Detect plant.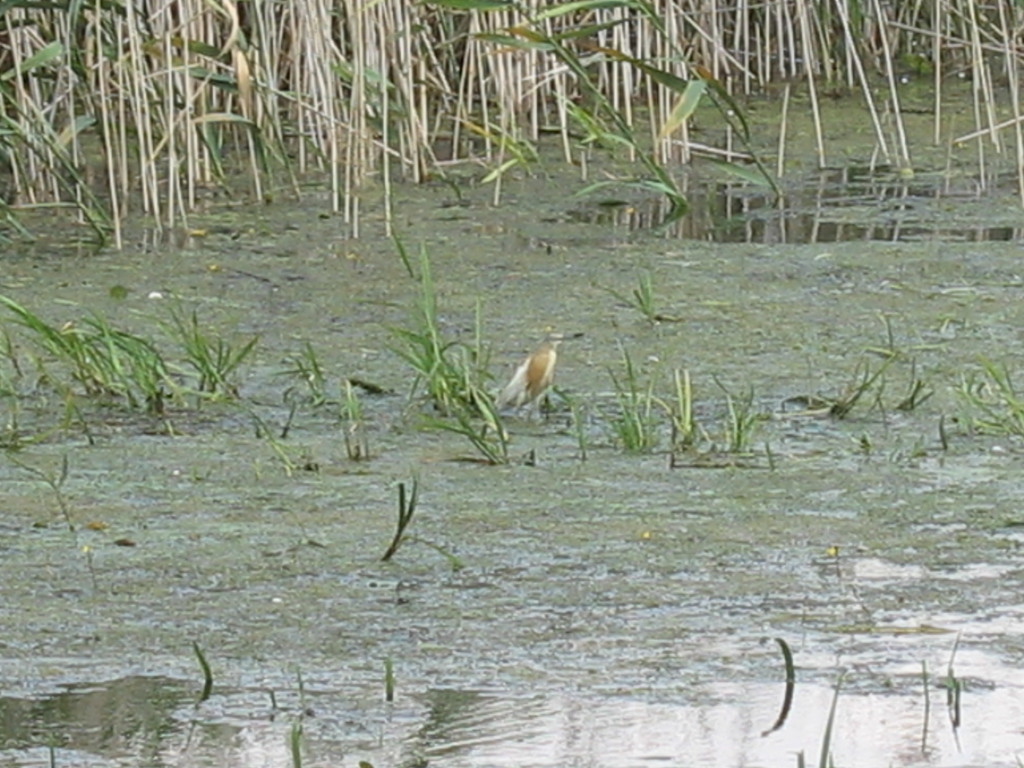
Detected at BBox(7, 451, 72, 532).
